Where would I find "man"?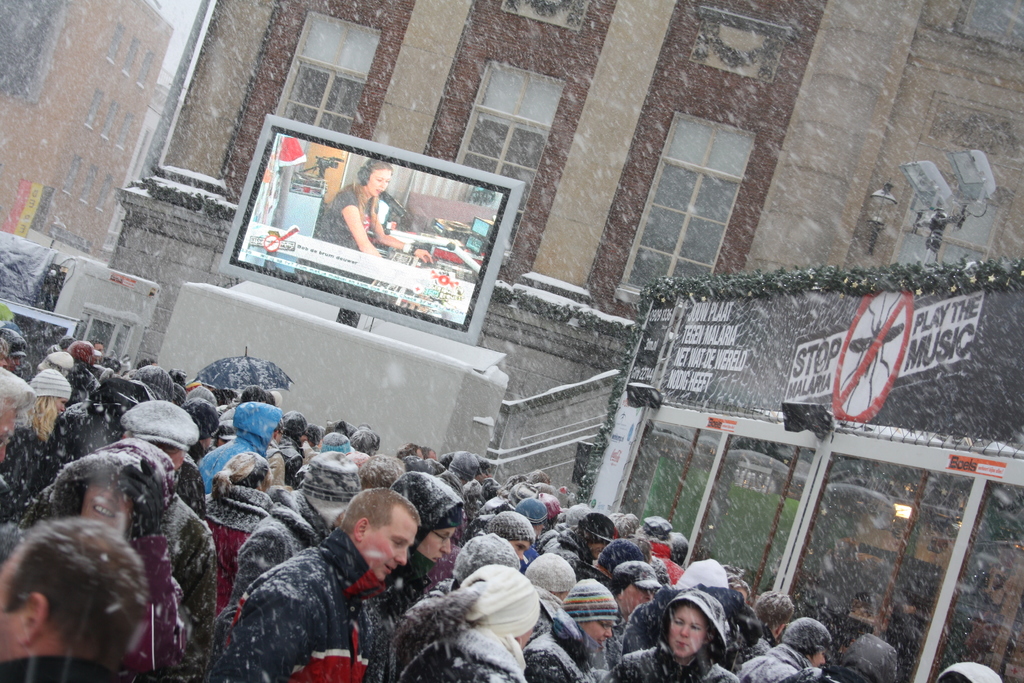
At region(211, 485, 419, 682).
